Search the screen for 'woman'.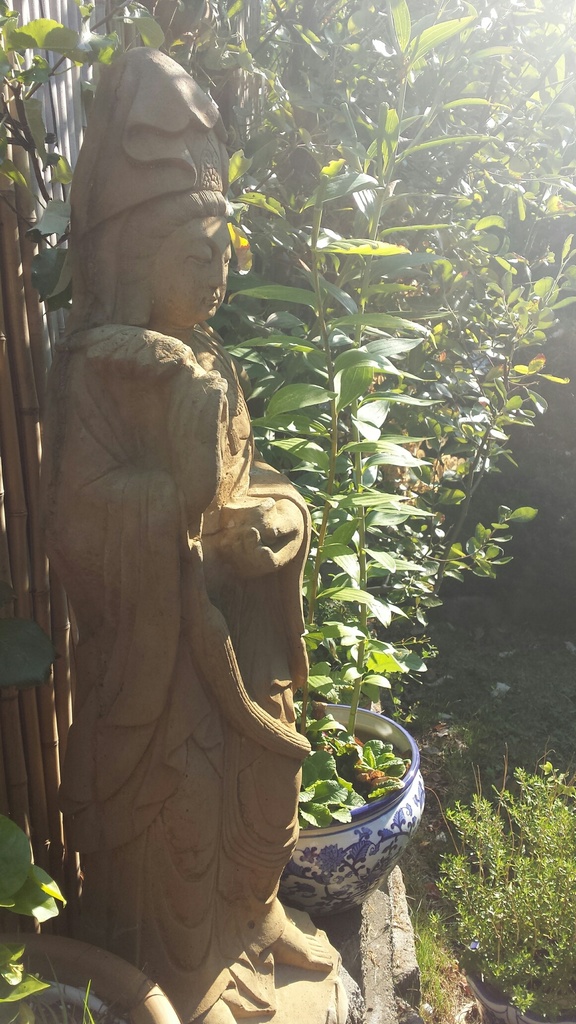
Found at [x1=50, y1=48, x2=312, y2=1023].
